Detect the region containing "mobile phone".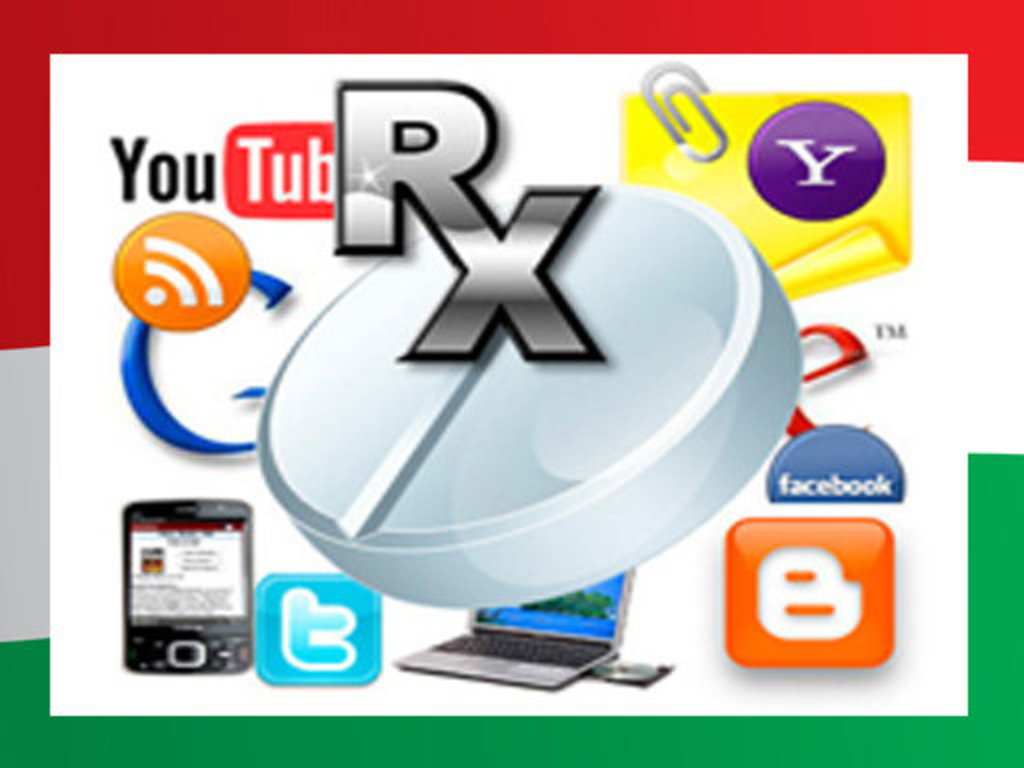
rect(108, 496, 262, 682).
